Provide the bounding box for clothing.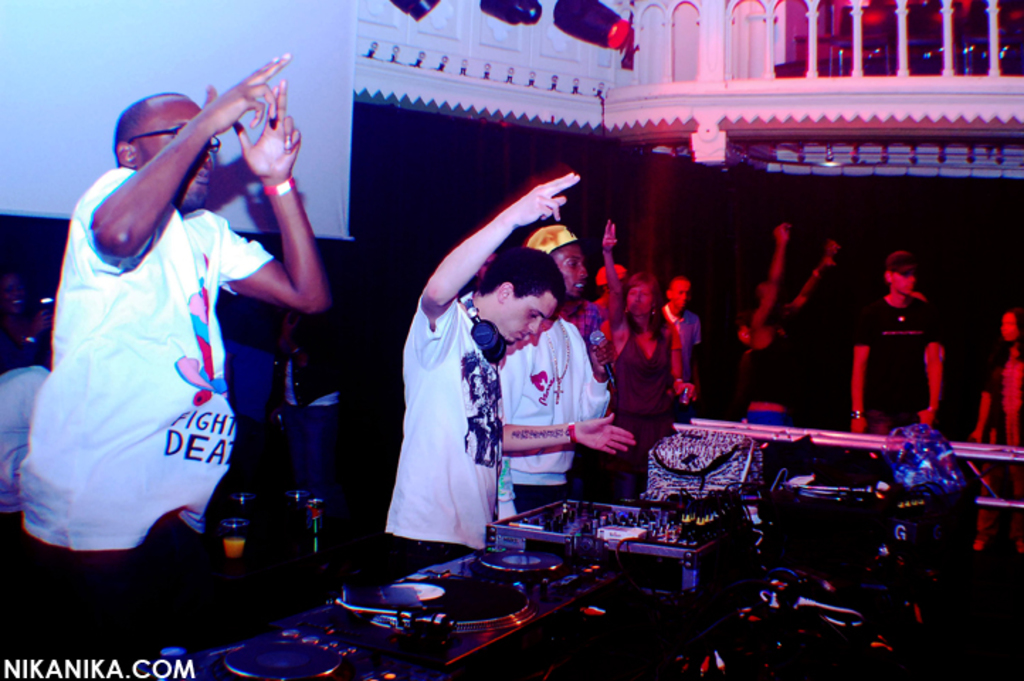
BBox(596, 339, 669, 495).
